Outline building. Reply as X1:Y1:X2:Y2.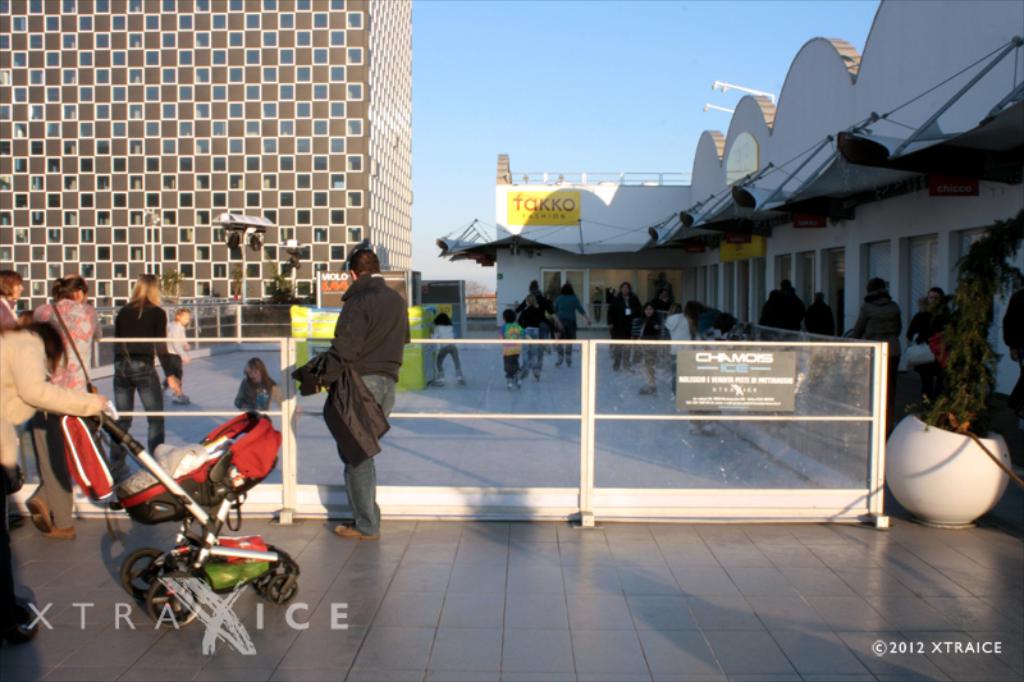
0:0:415:315.
